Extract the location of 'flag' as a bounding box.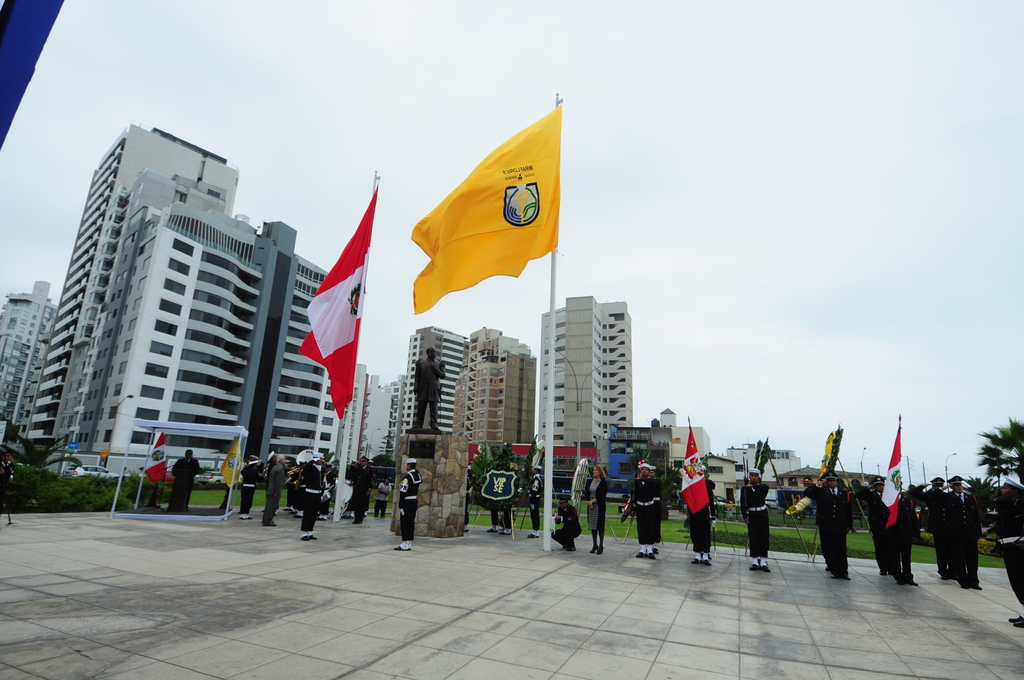
(left=748, top=435, right=777, bottom=508).
